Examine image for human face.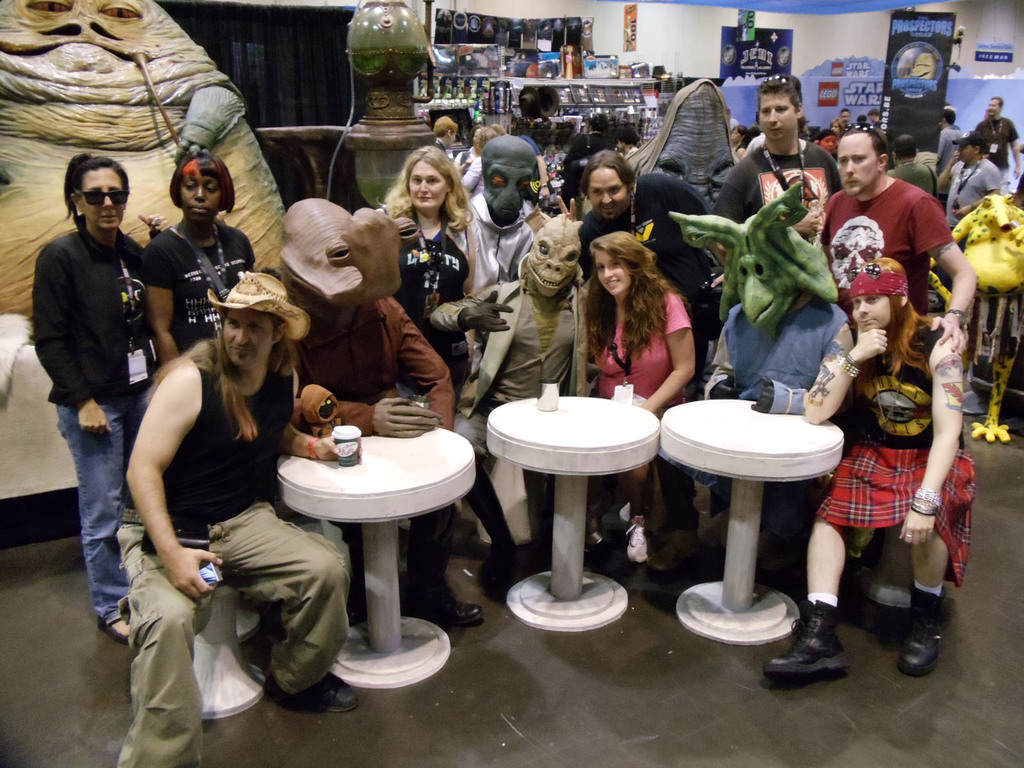
Examination result: BBox(853, 292, 888, 328).
